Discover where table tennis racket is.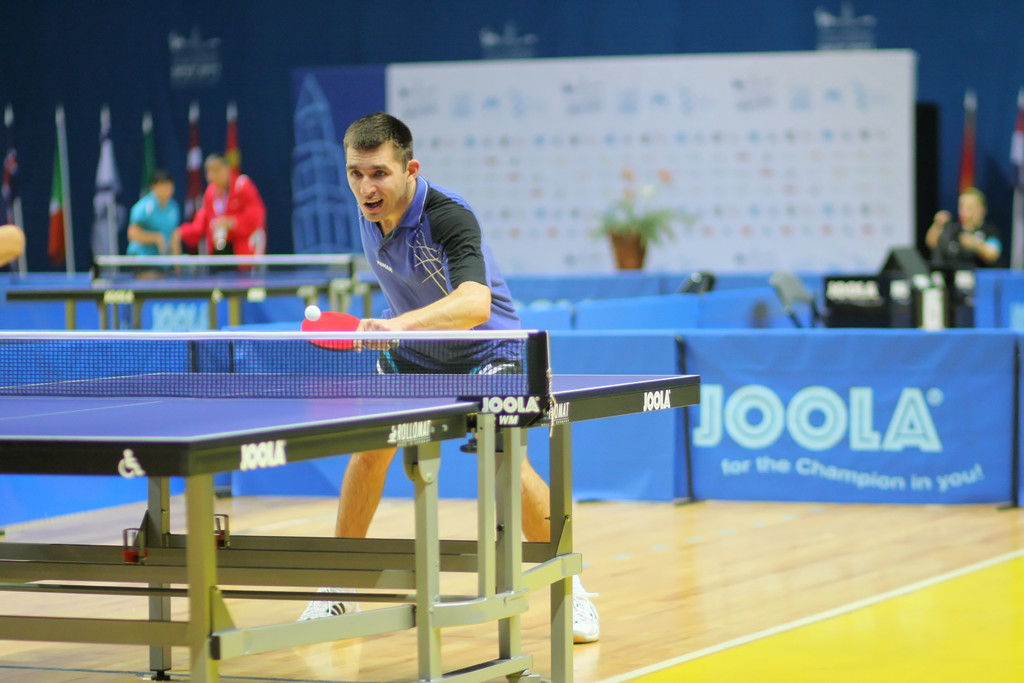
Discovered at 299/311/403/352.
